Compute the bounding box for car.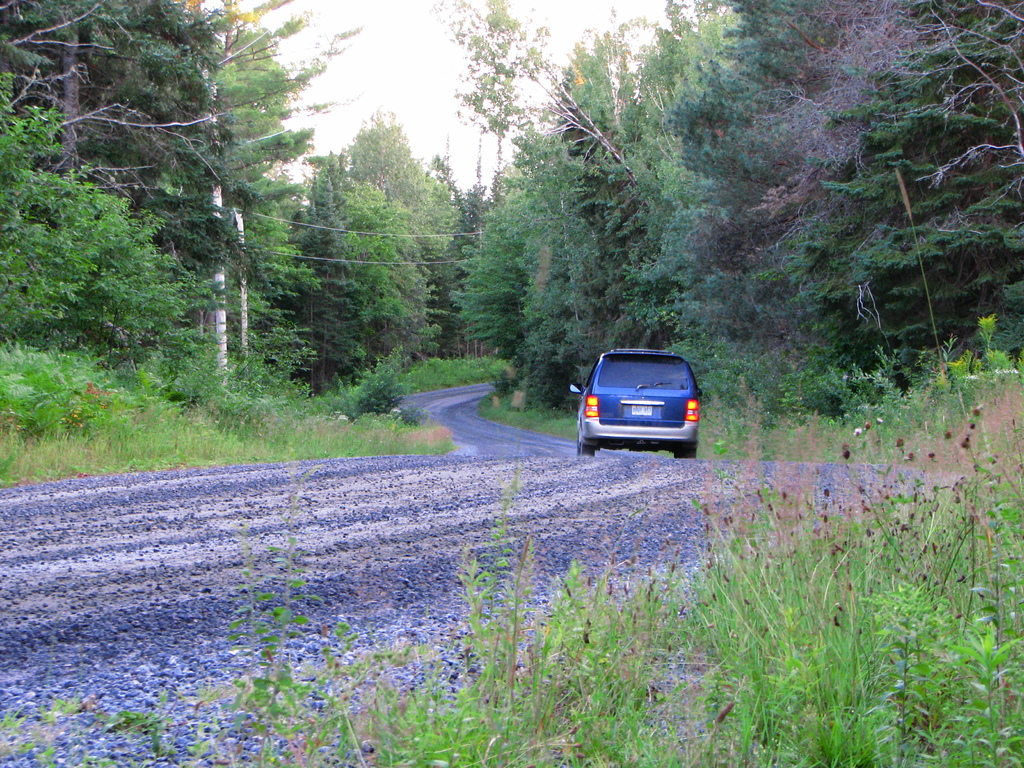
(x1=568, y1=343, x2=700, y2=460).
